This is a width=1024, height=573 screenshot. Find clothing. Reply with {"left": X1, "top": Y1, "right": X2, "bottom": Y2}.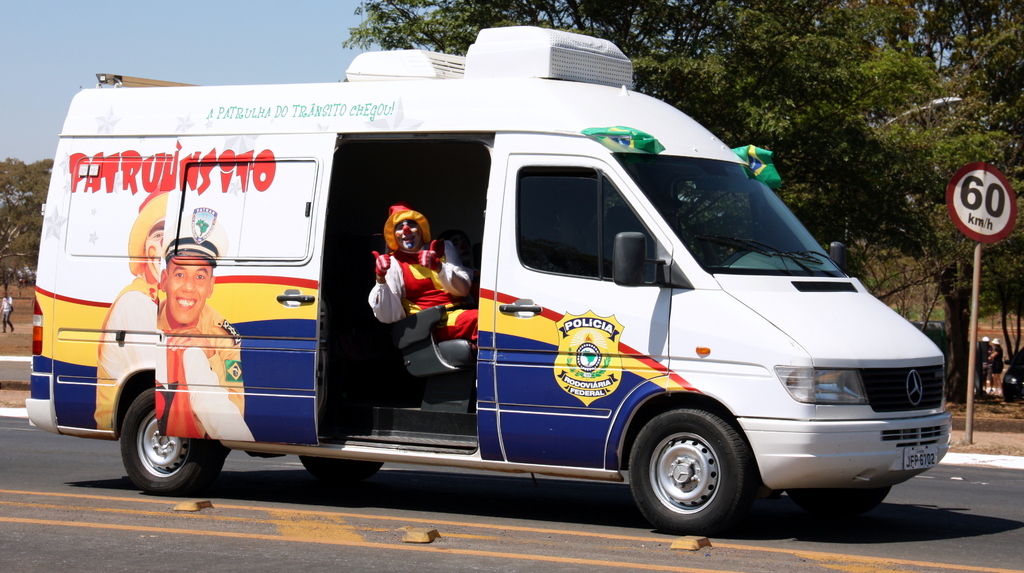
{"left": 2, "top": 297, "right": 14, "bottom": 331}.
